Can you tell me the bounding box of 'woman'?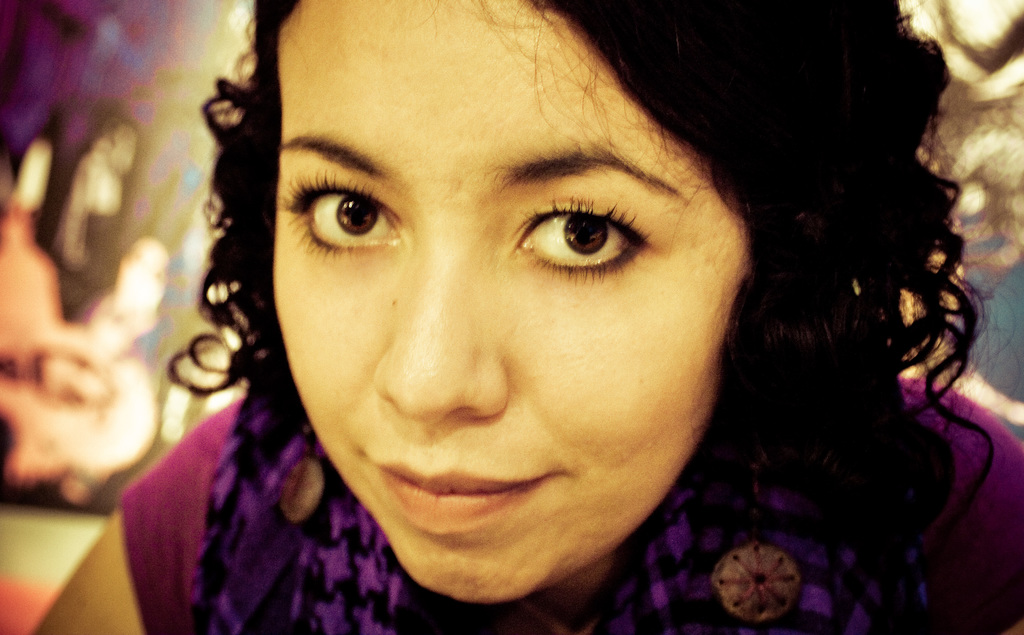
left=114, top=0, right=983, bottom=628.
